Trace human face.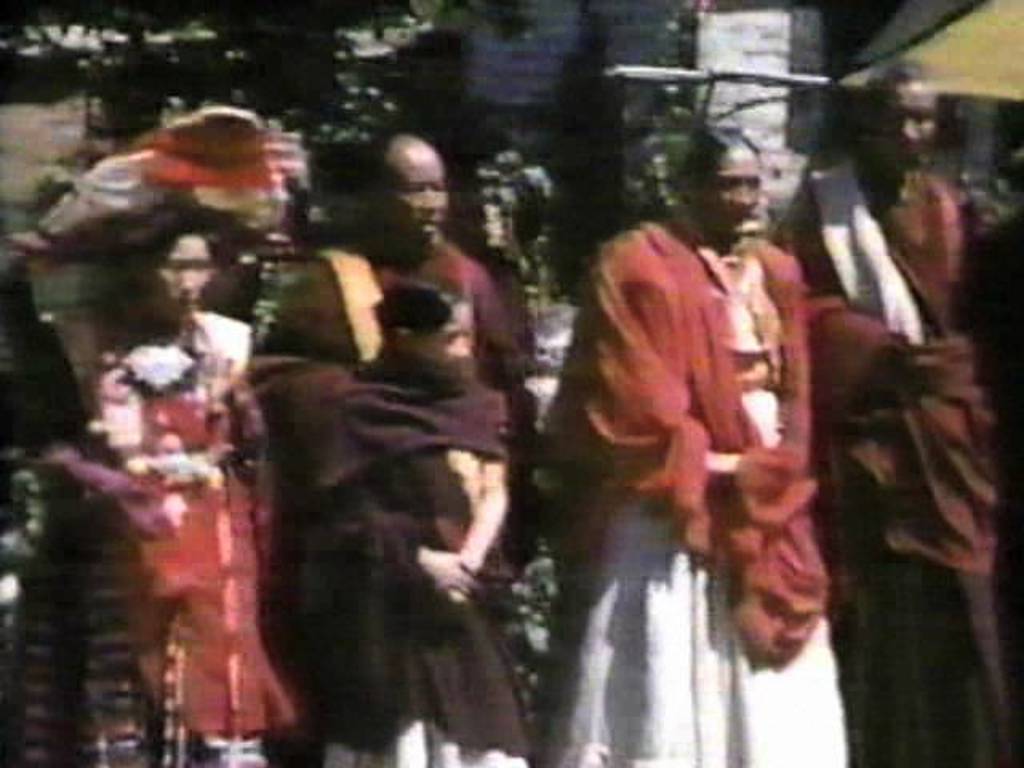
Traced to (698,147,760,227).
